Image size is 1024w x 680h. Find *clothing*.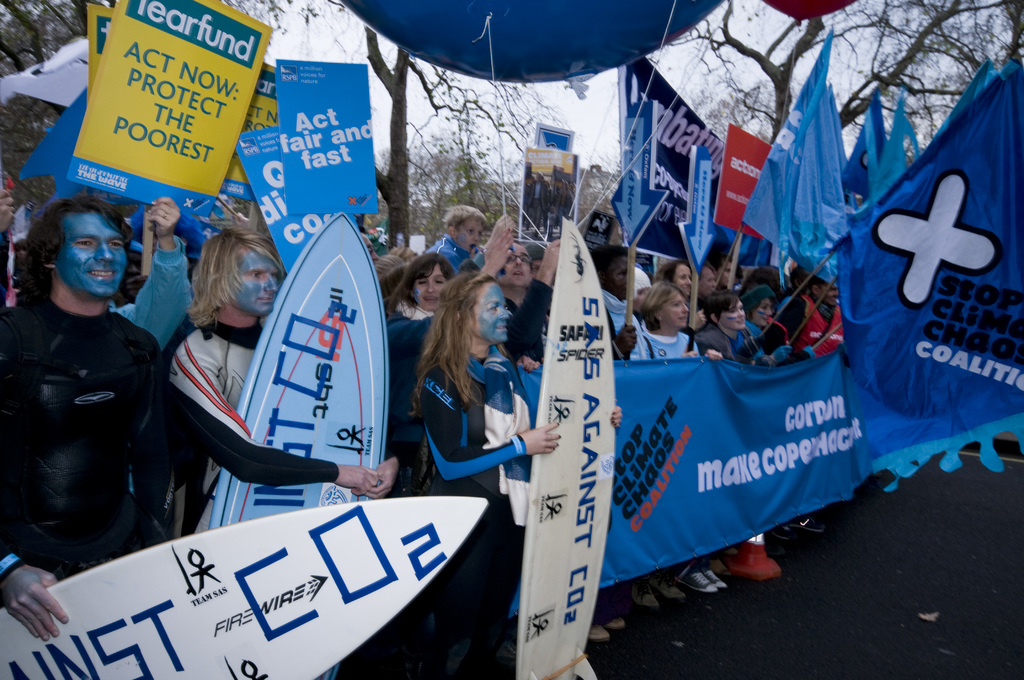
bbox(0, 291, 166, 587).
